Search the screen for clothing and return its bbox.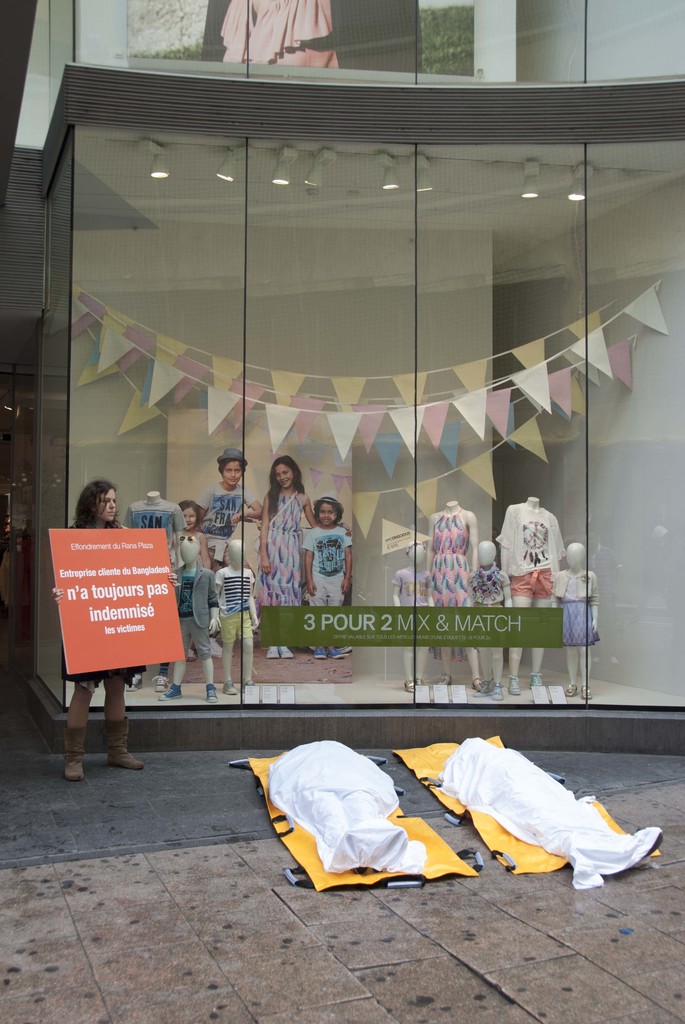
Found: Rect(173, 533, 203, 561).
